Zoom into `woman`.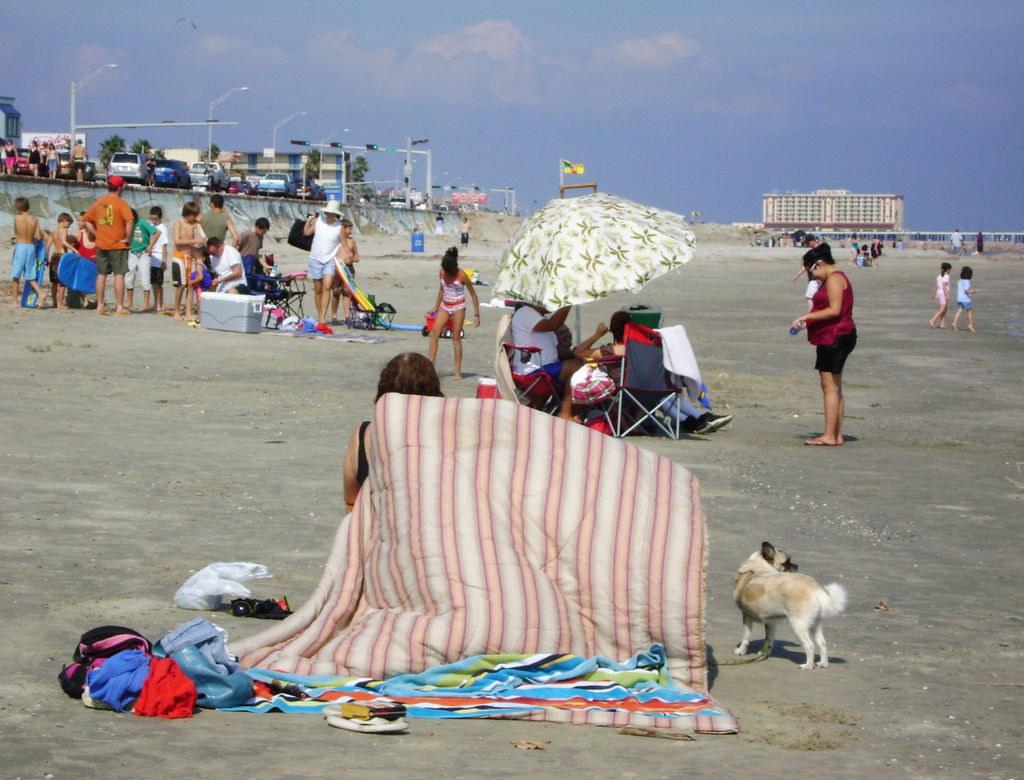
Zoom target: (301,197,351,324).
